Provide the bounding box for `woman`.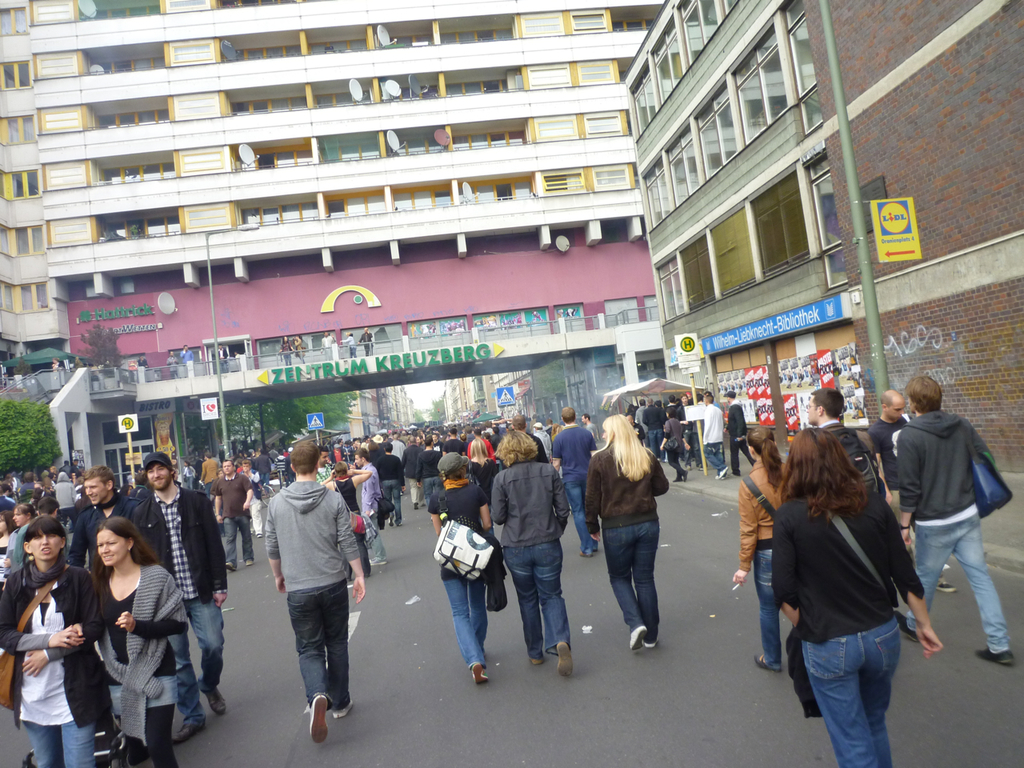
[589,410,671,650].
